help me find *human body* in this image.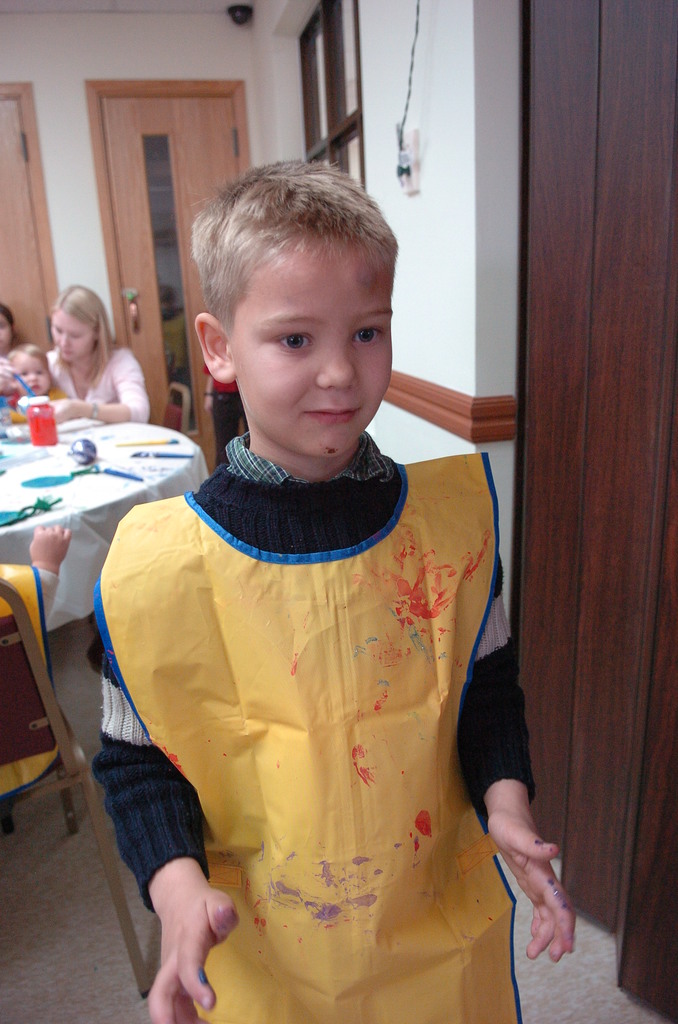
Found it: left=2, top=383, right=61, bottom=407.
